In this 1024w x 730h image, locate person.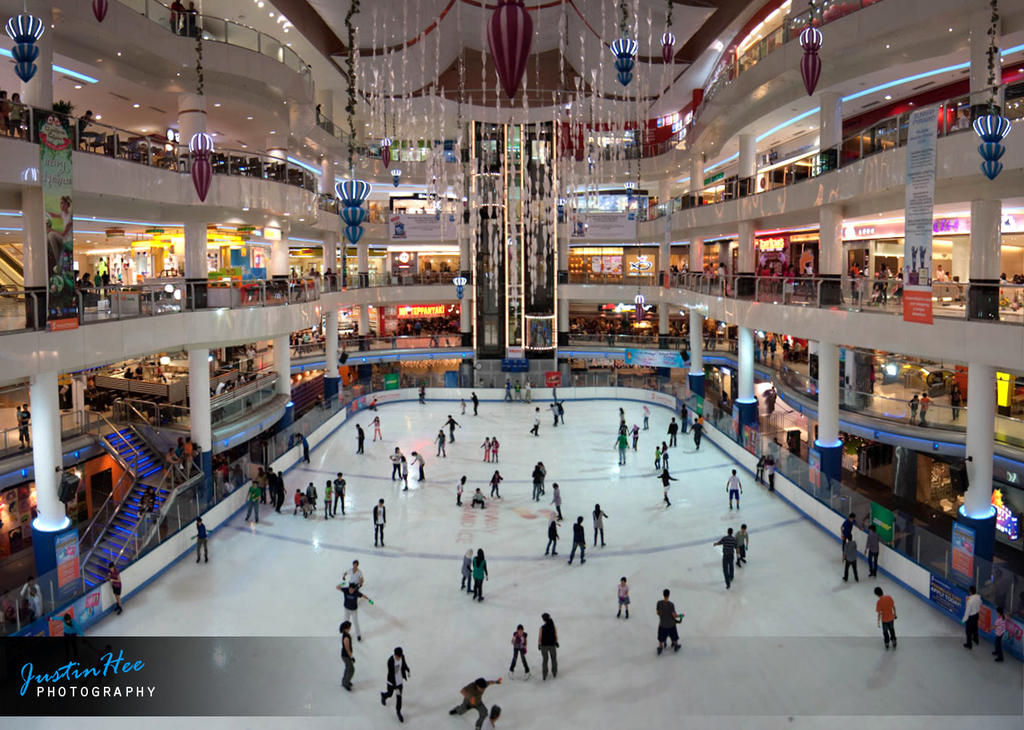
Bounding box: <bbox>541, 517, 562, 560</bbox>.
